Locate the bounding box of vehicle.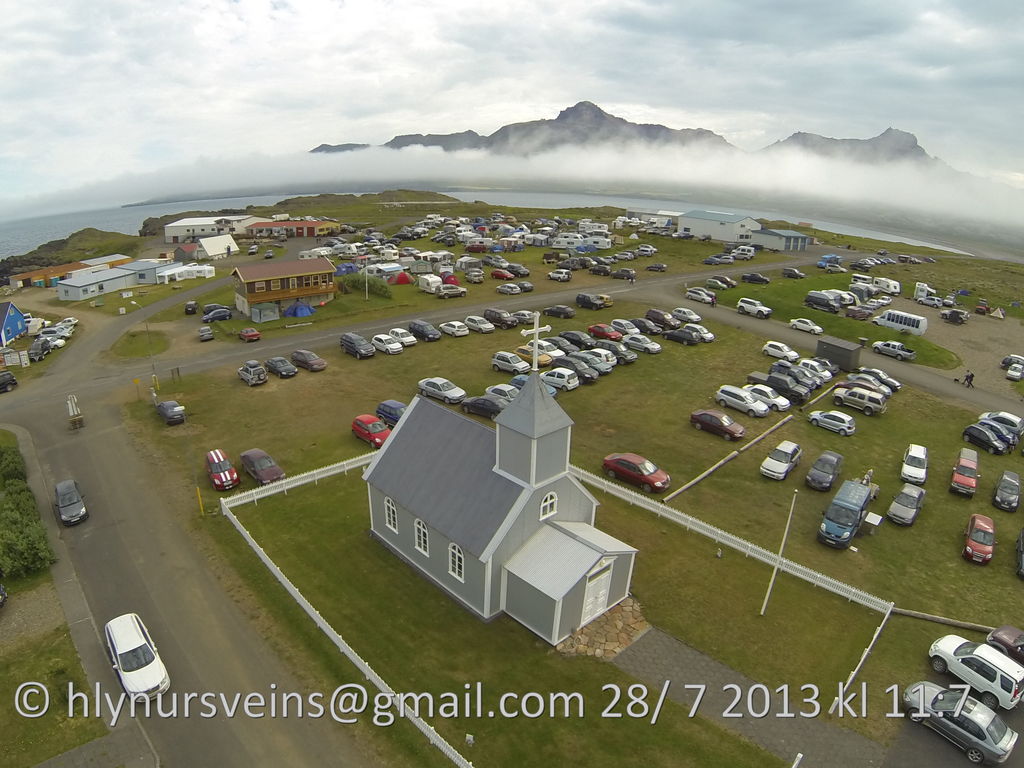
Bounding box: {"left": 975, "top": 301, "right": 987, "bottom": 316}.
